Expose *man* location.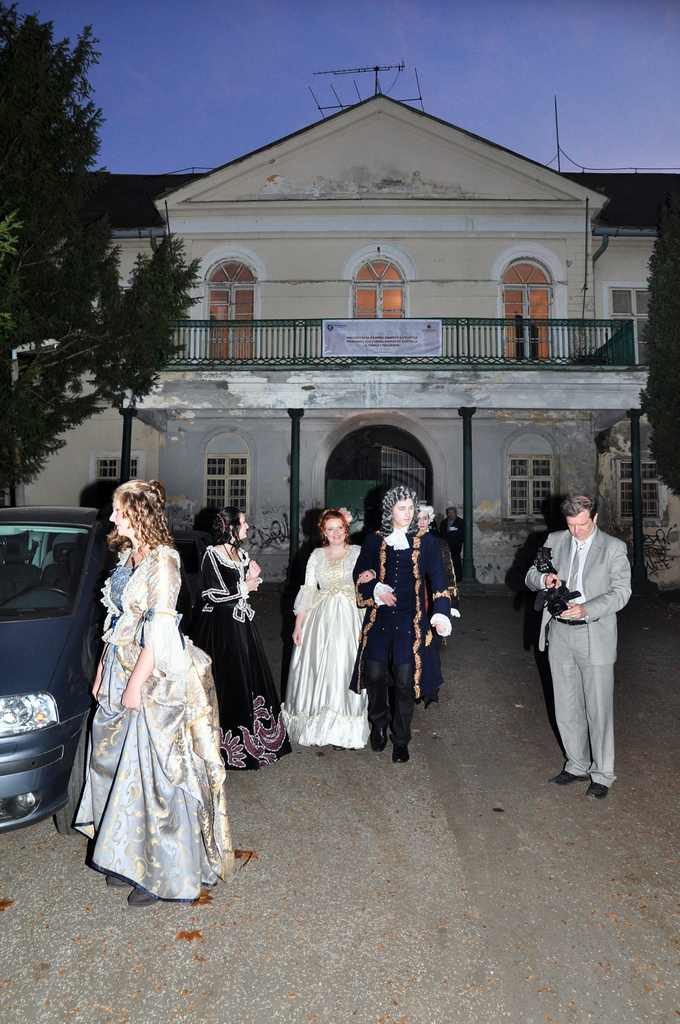
Exposed at [522,498,633,801].
